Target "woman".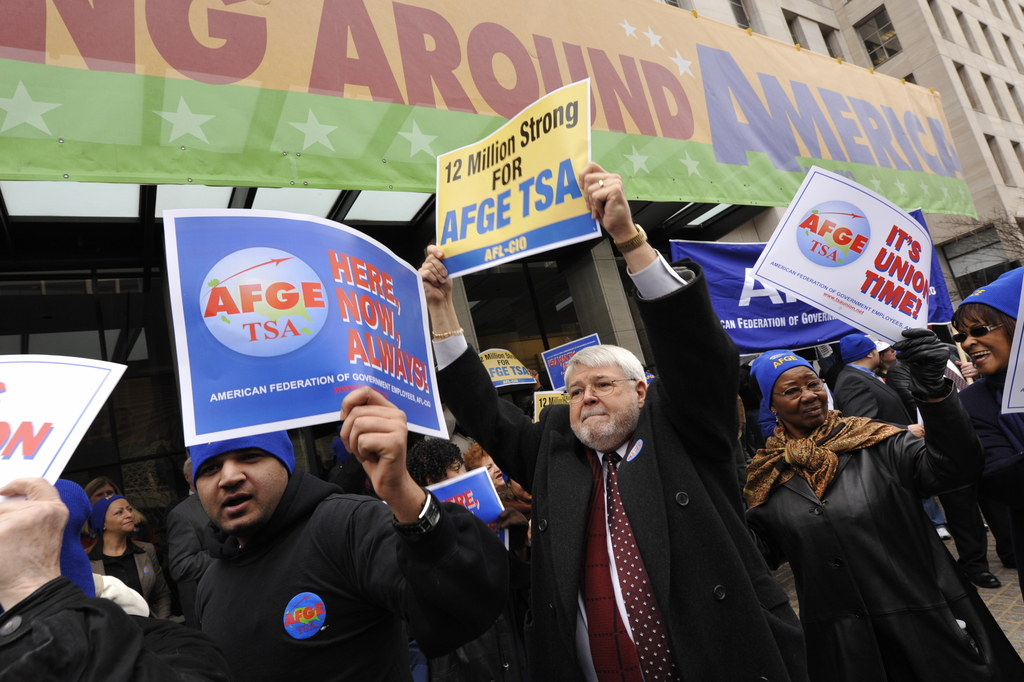
Target region: bbox=[86, 489, 167, 624].
